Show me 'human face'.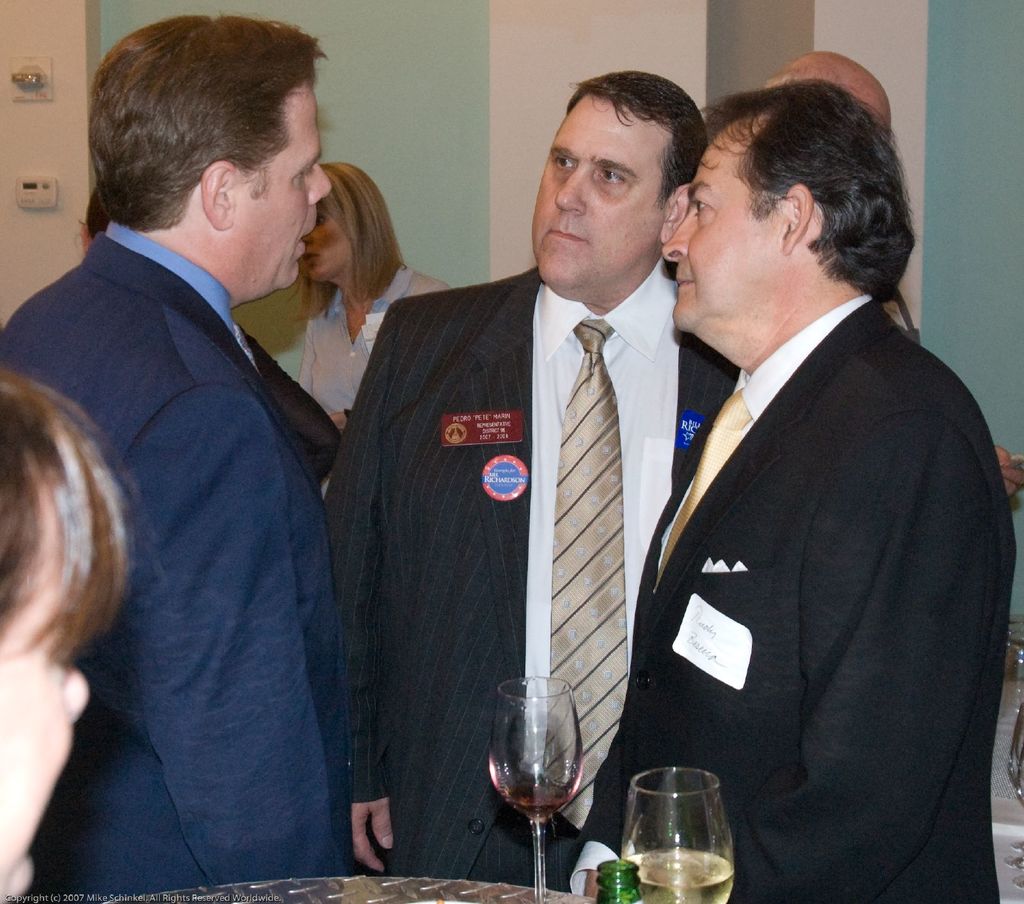
'human face' is here: rect(232, 85, 332, 298).
